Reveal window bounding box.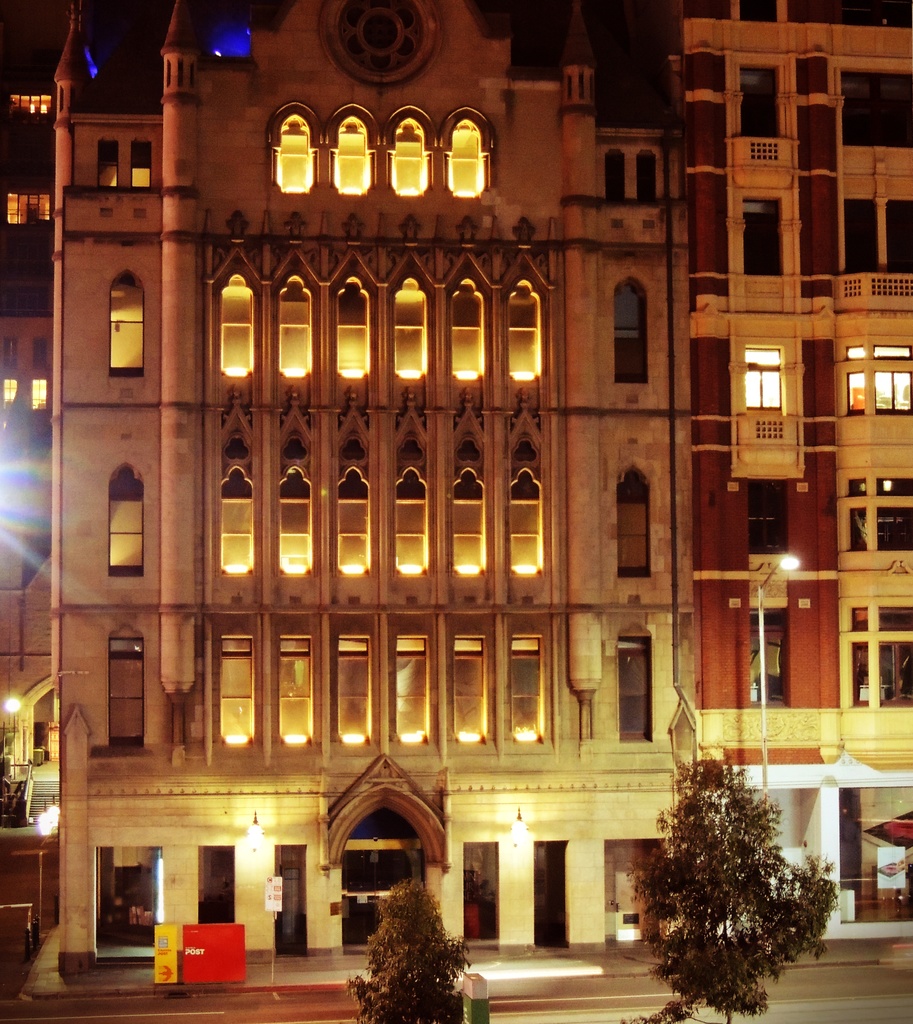
Revealed: 338 285 365 372.
